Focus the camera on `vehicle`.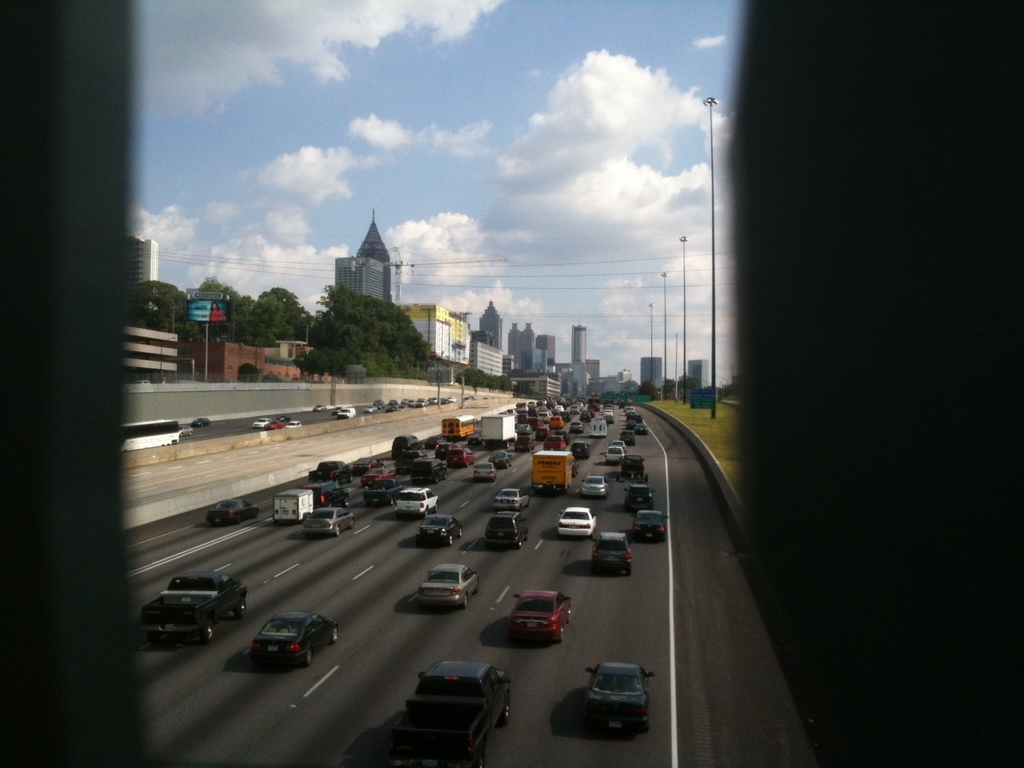
Focus region: [264,416,290,429].
